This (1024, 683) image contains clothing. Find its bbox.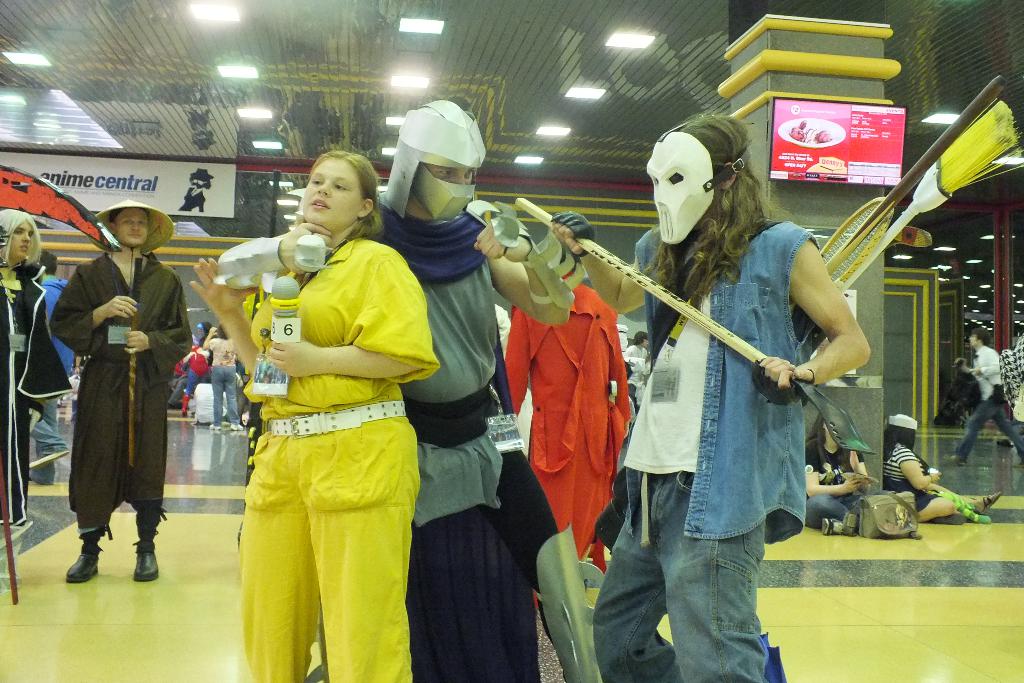
region(802, 432, 872, 534).
